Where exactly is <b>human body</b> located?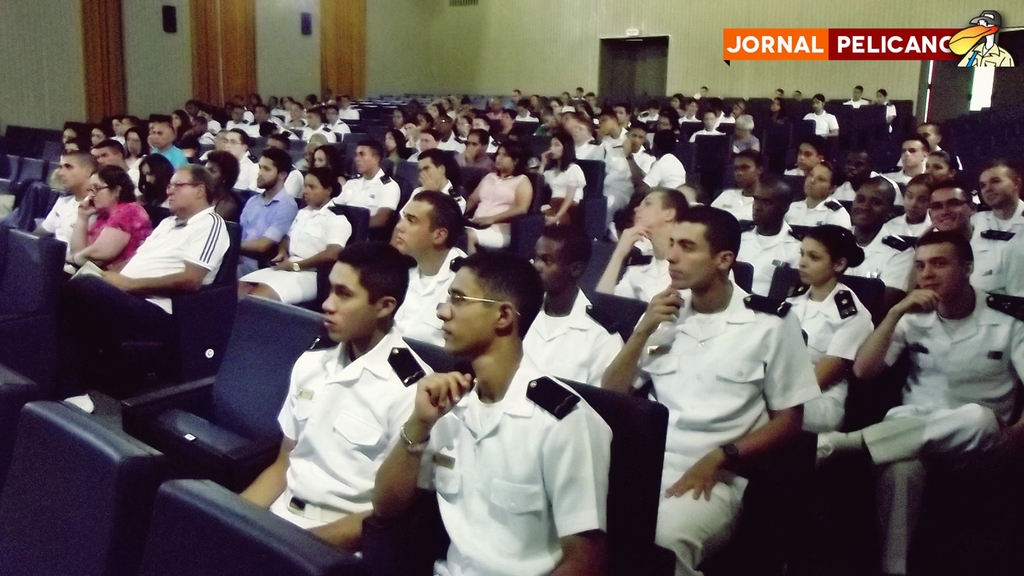
Its bounding box is box=[872, 86, 898, 122].
